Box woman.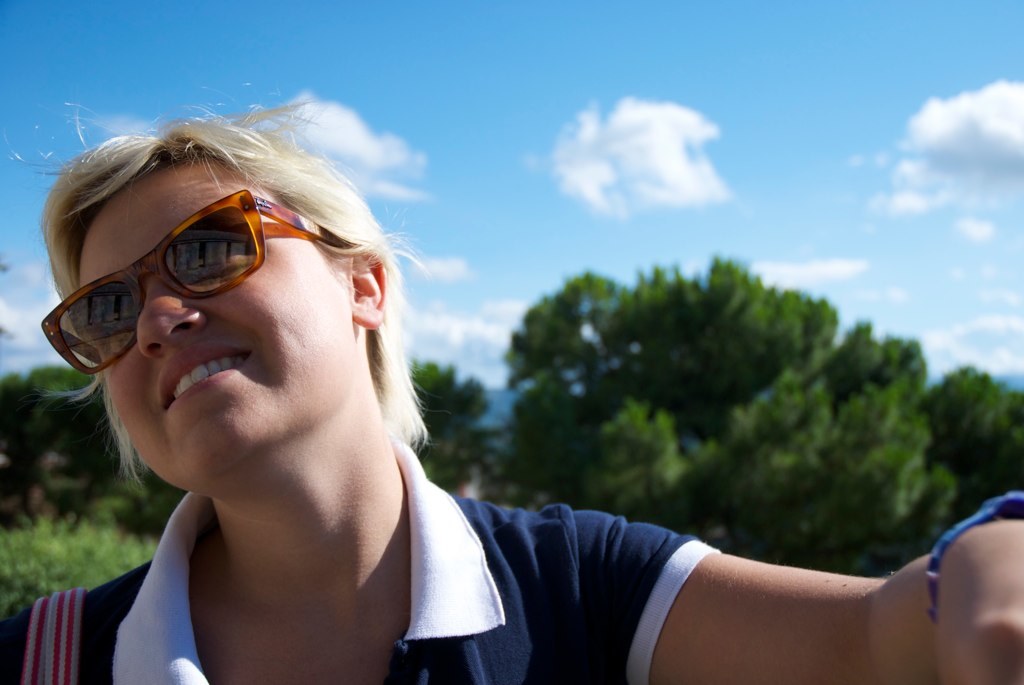
[x1=0, y1=114, x2=1023, y2=684].
